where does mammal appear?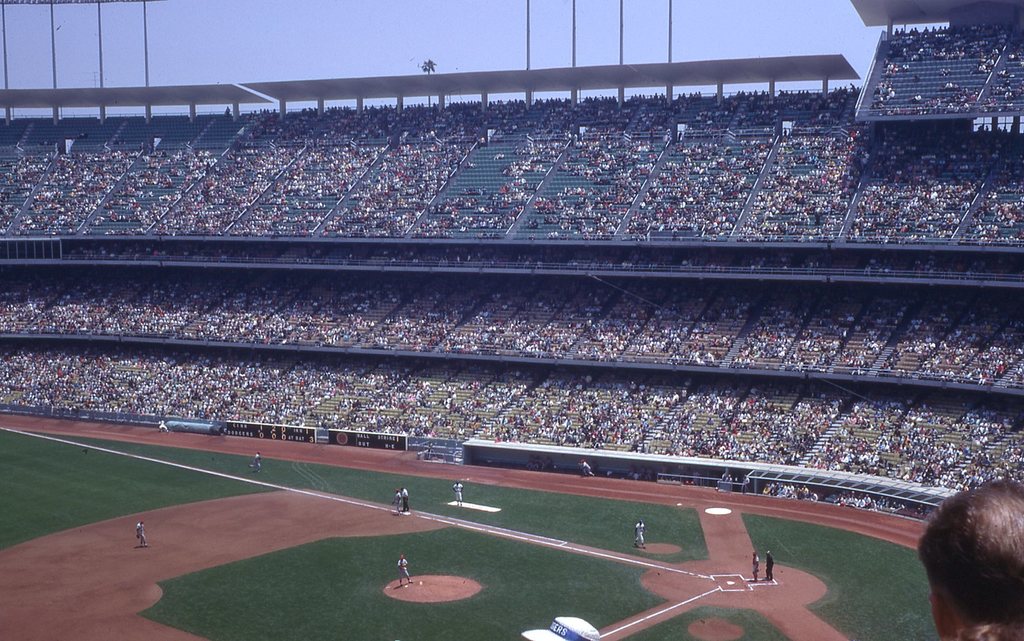
Appears at pyautogui.locateOnScreen(396, 553, 412, 588).
